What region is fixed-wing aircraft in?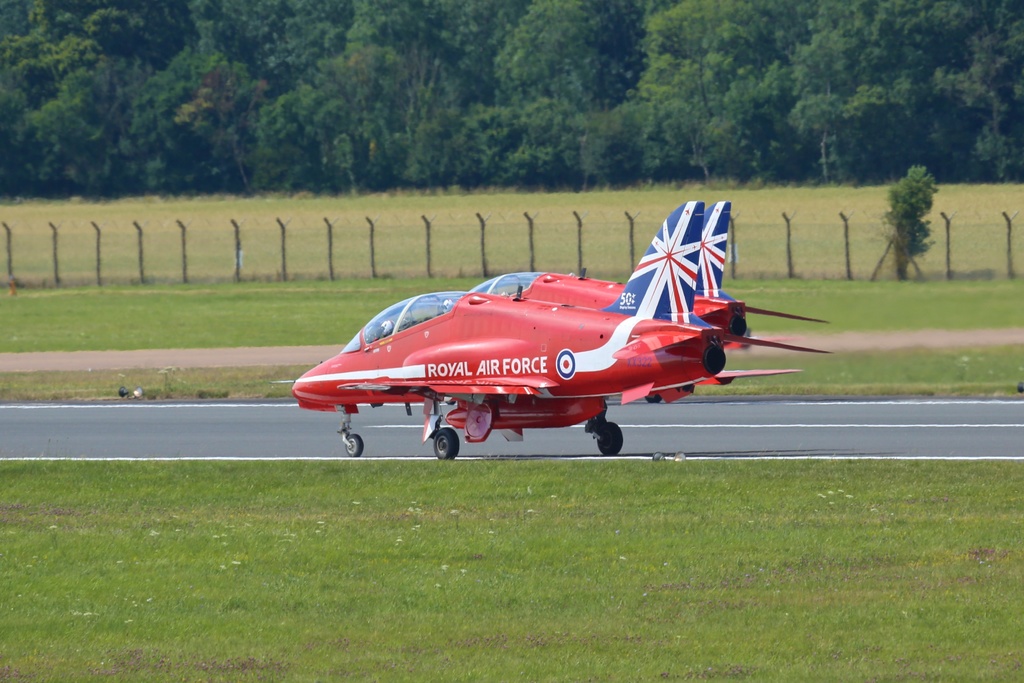
273/202/808/461.
